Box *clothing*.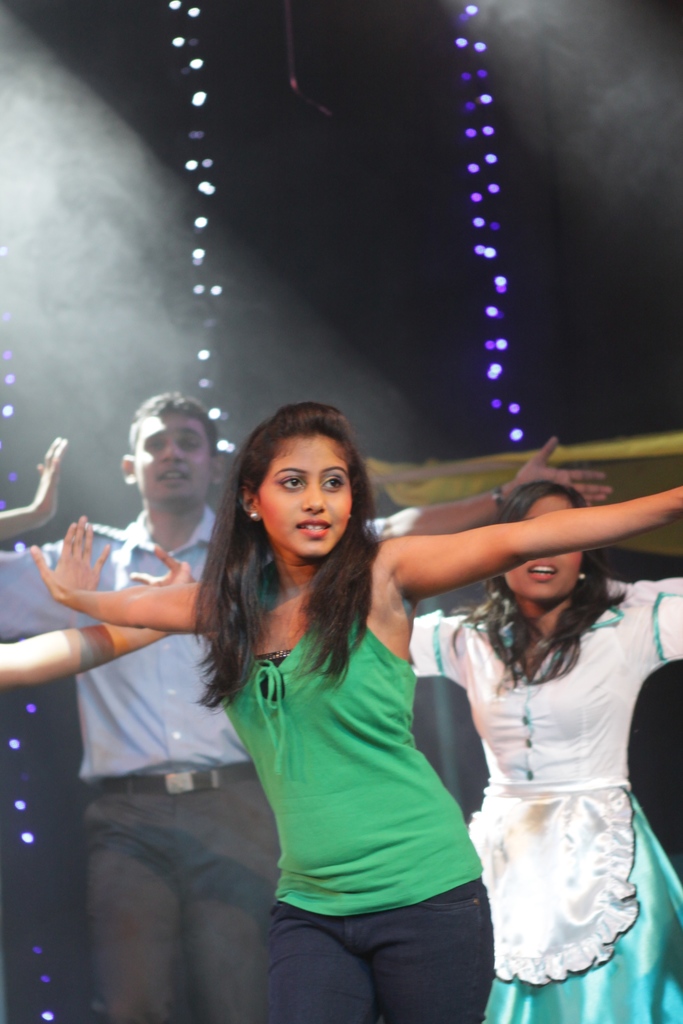
bbox=(449, 591, 672, 970).
